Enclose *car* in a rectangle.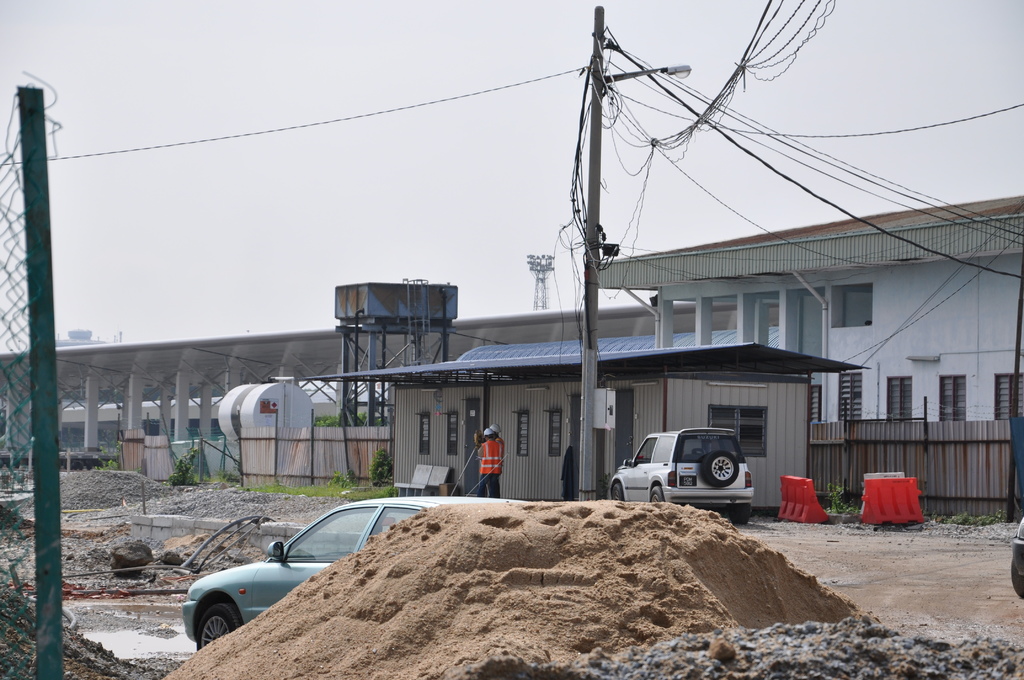
x1=184, y1=494, x2=530, y2=648.
